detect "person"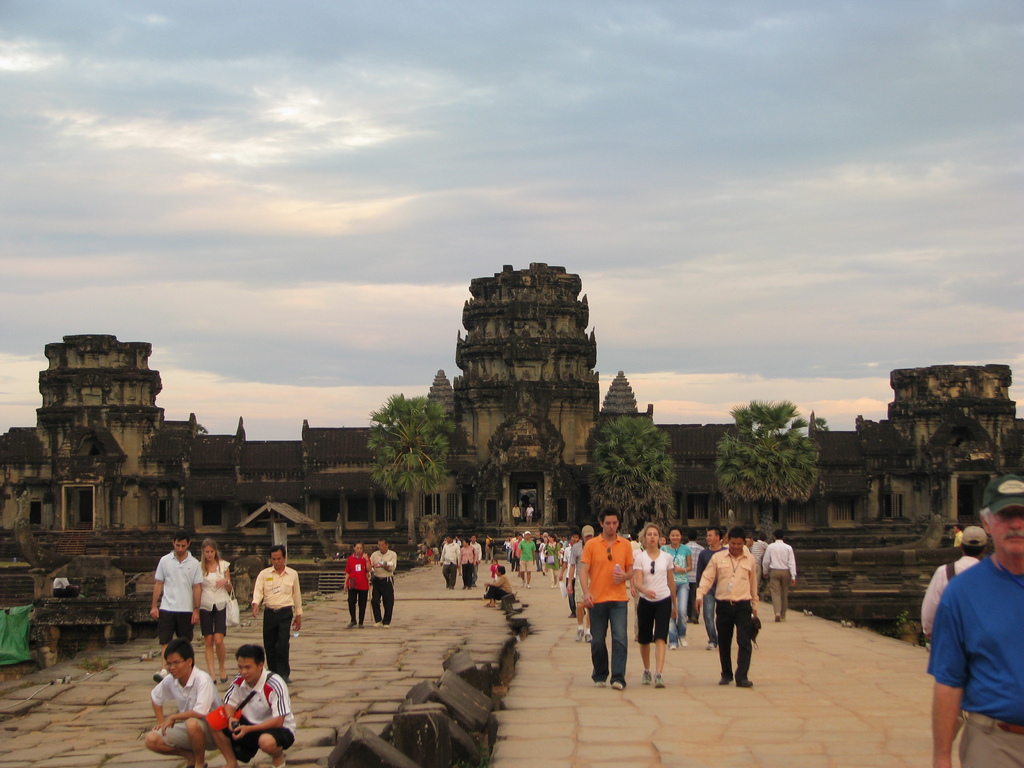
left=580, top=522, right=630, bottom=683
